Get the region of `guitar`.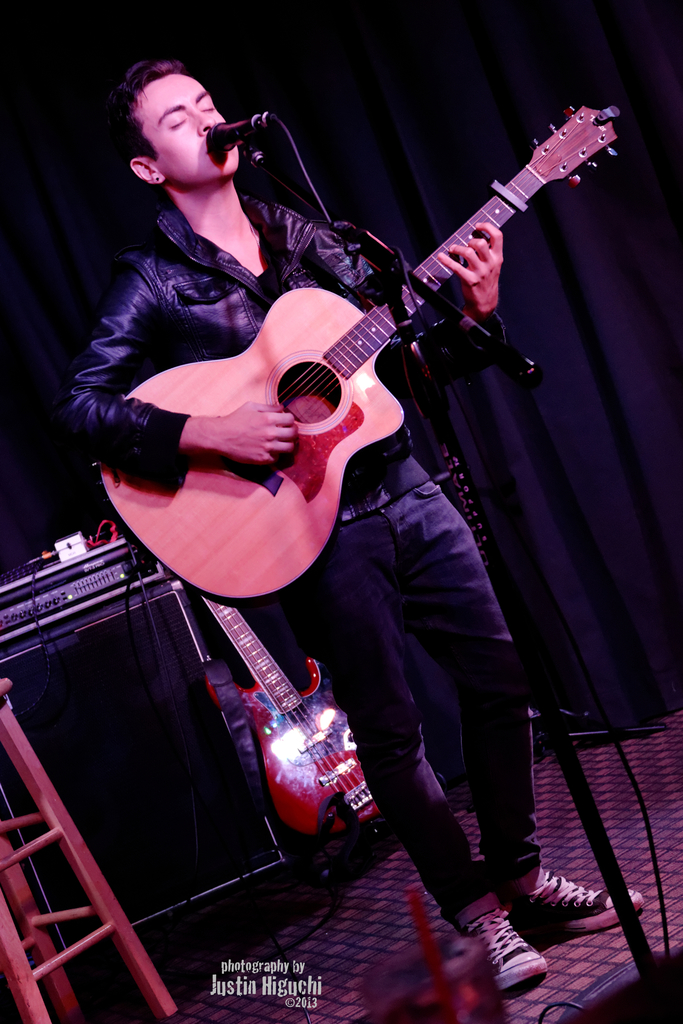
box=[146, 100, 612, 596].
